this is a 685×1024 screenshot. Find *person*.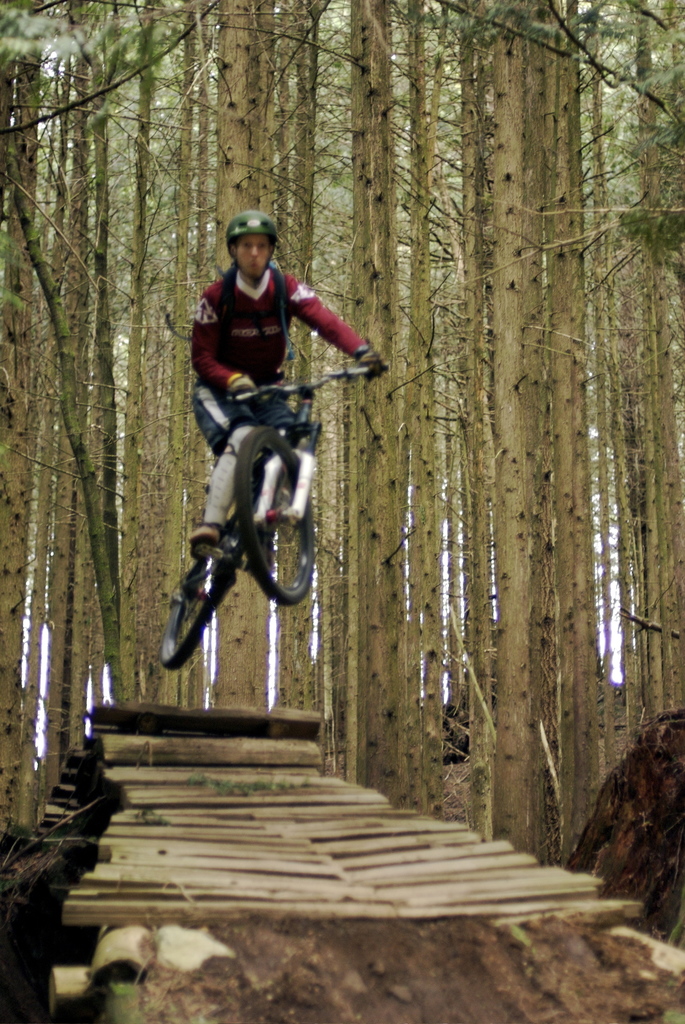
Bounding box: pyautogui.locateOnScreen(181, 207, 370, 550).
